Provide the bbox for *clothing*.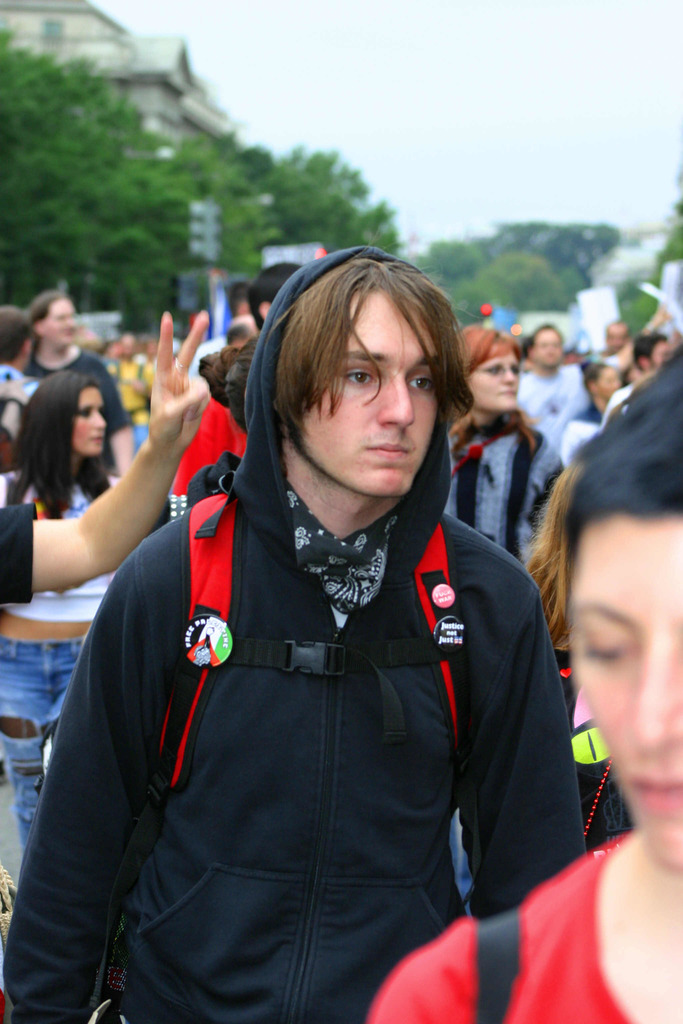
{"x1": 22, "y1": 352, "x2": 129, "y2": 438}.
